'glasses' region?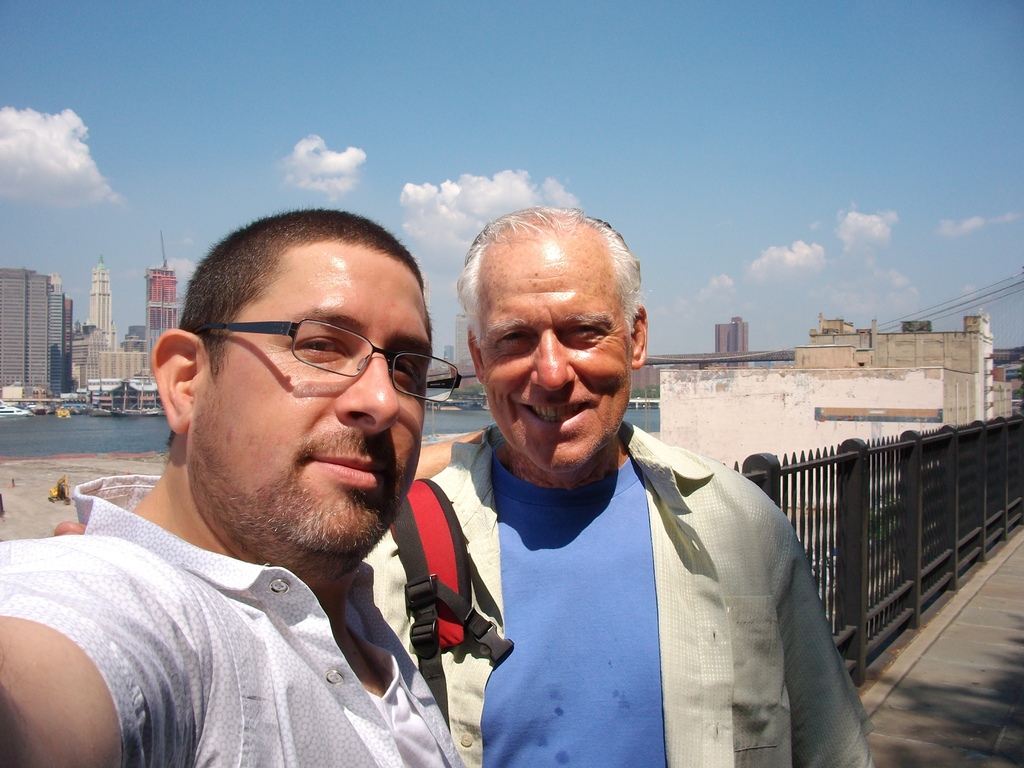
x1=197 y1=319 x2=452 y2=406
